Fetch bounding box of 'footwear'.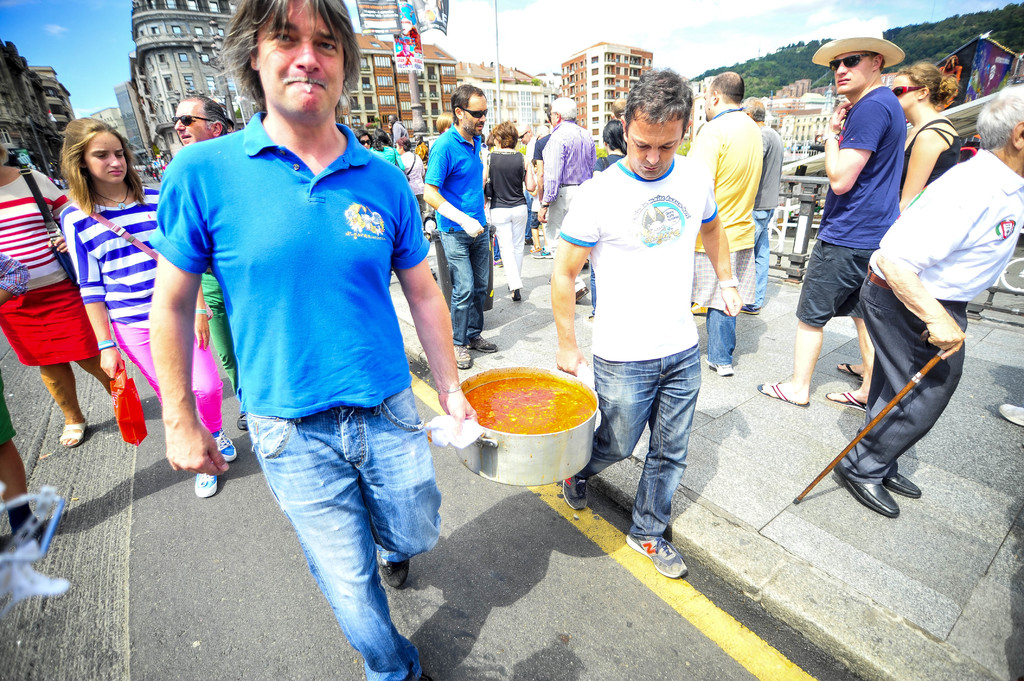
Bbox: bbox(835, 476, 899, 519).
